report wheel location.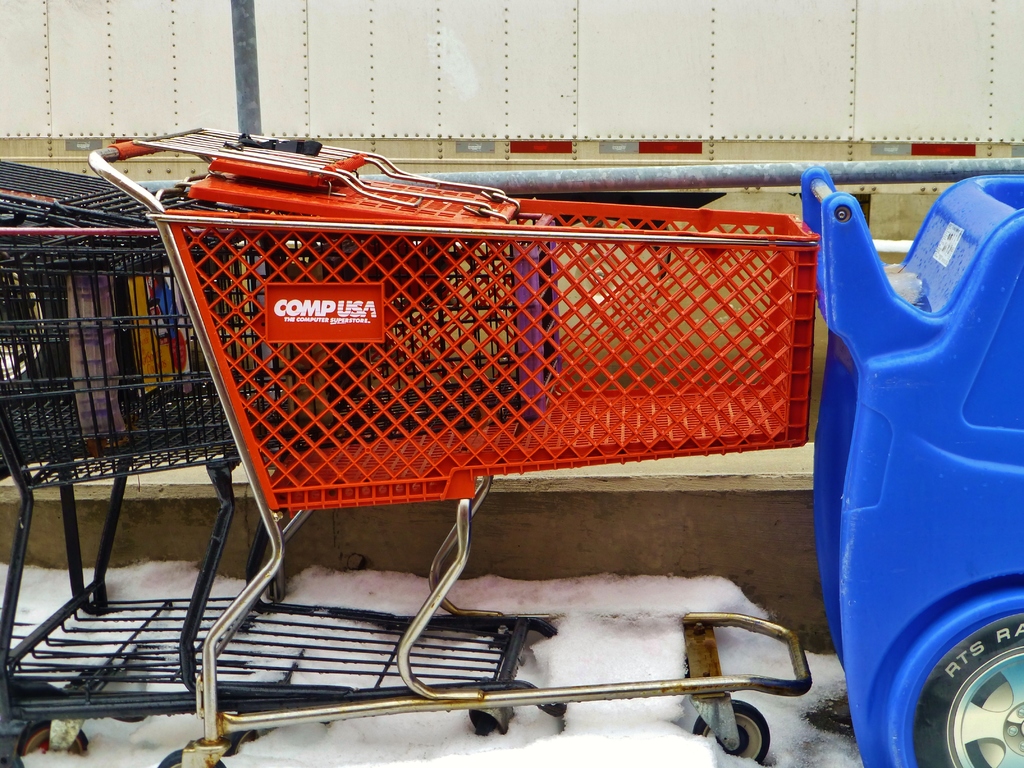
Report: [x1=690, y1=701, x2=772, y2=761].
